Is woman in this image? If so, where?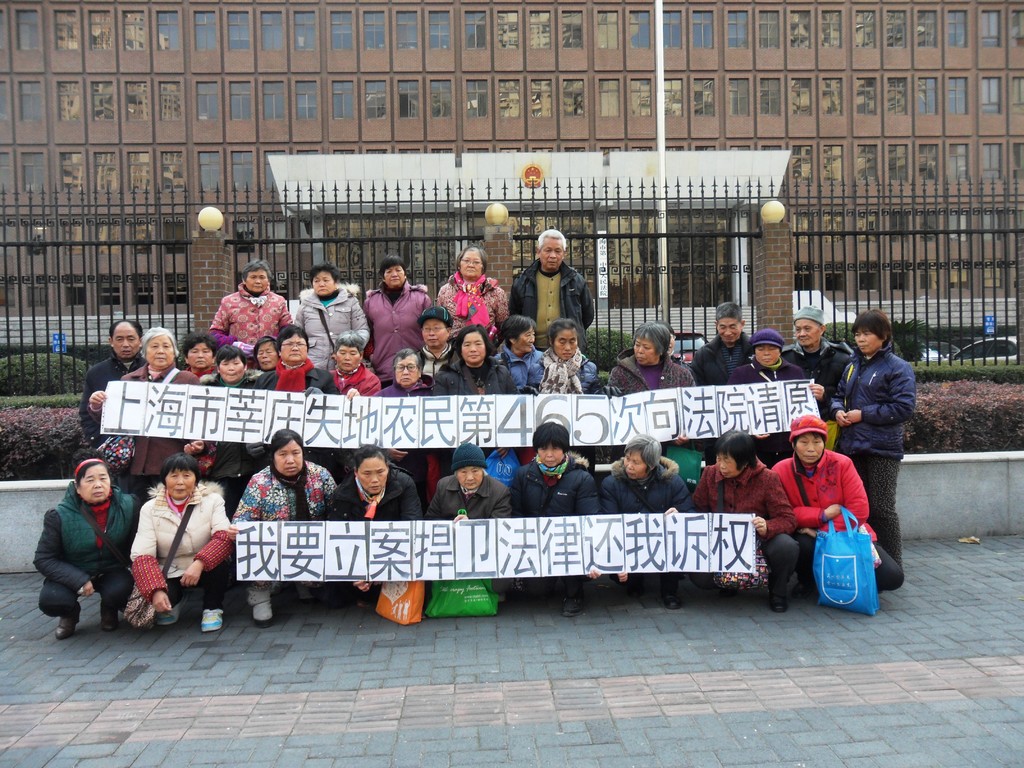
Yes, at x1=603, y1=321, x2=700, y2=449.
